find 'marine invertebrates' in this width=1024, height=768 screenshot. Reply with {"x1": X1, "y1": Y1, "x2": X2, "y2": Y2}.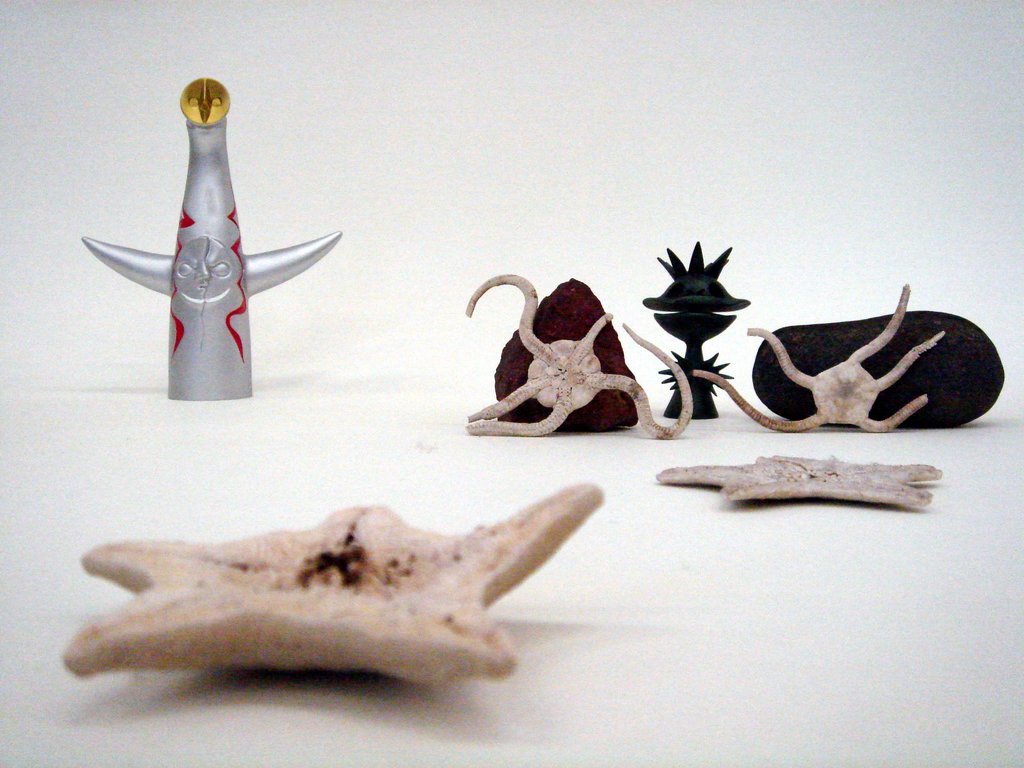
{"x1": 689, "y1": 273, "x2": 979, "y2": 428}.
